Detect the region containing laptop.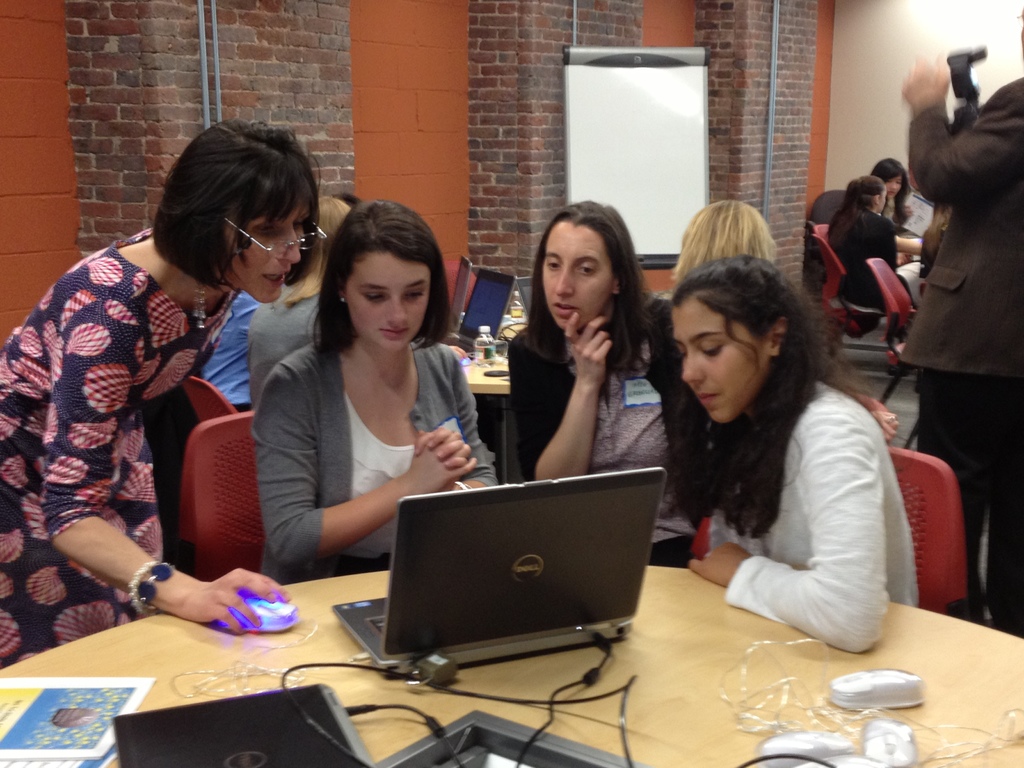
bbox(446, 253, 472, 332).
